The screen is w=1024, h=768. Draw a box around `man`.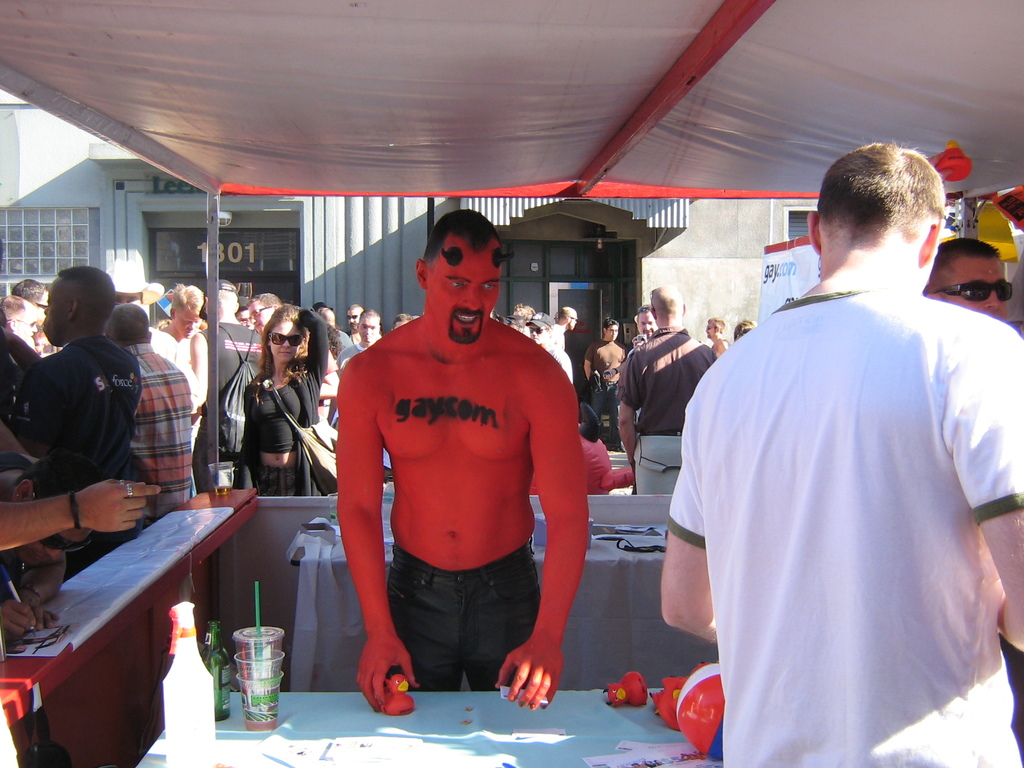
BBox(0, 264, 140, 475).
